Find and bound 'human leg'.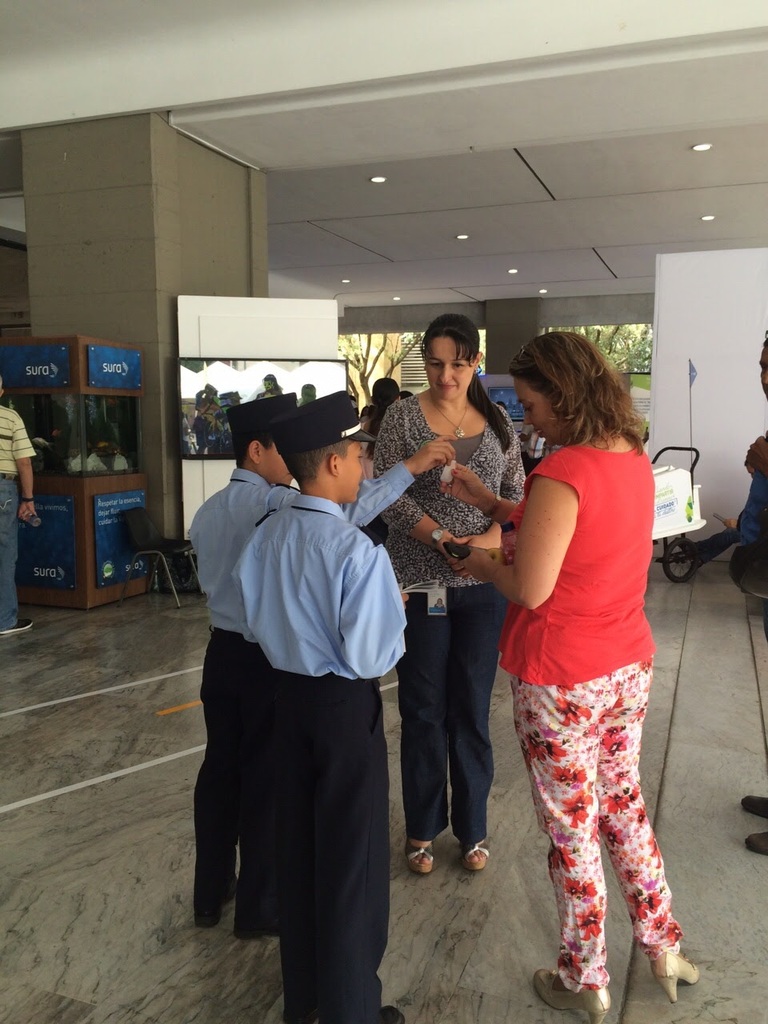
Bound: l=607, t=630, r=707, b=1004.
